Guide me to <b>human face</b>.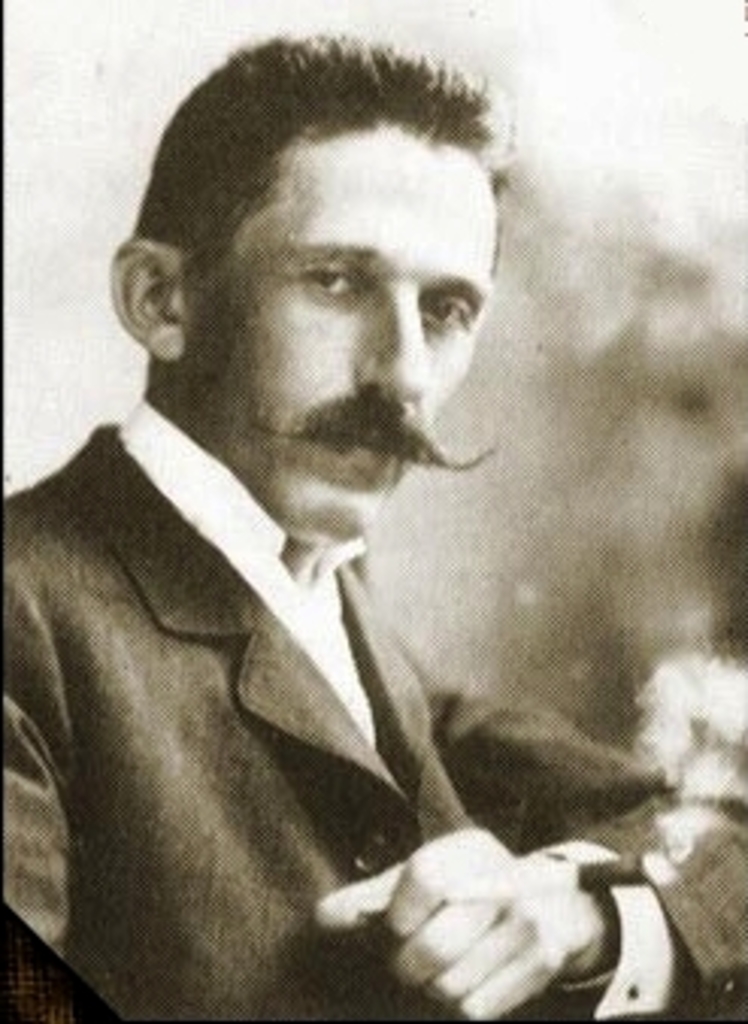
Guidance: locate(188, 136, 491, 527).
